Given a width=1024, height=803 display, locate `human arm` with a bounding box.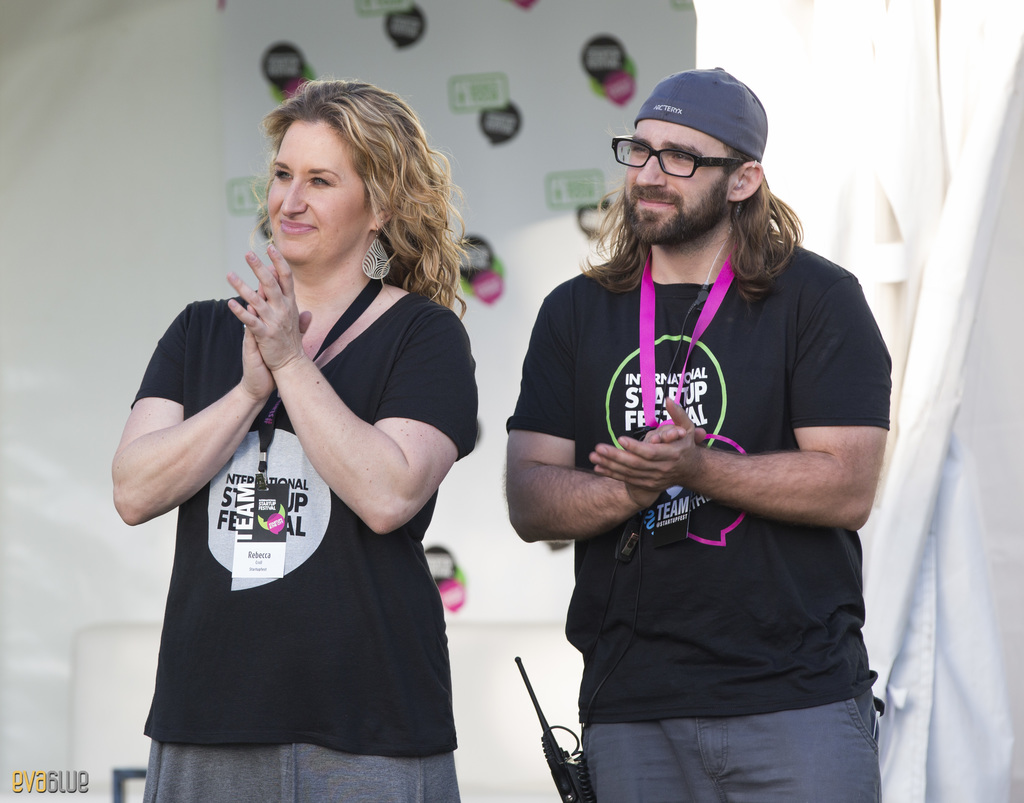
Located: 225:238:481:536.
